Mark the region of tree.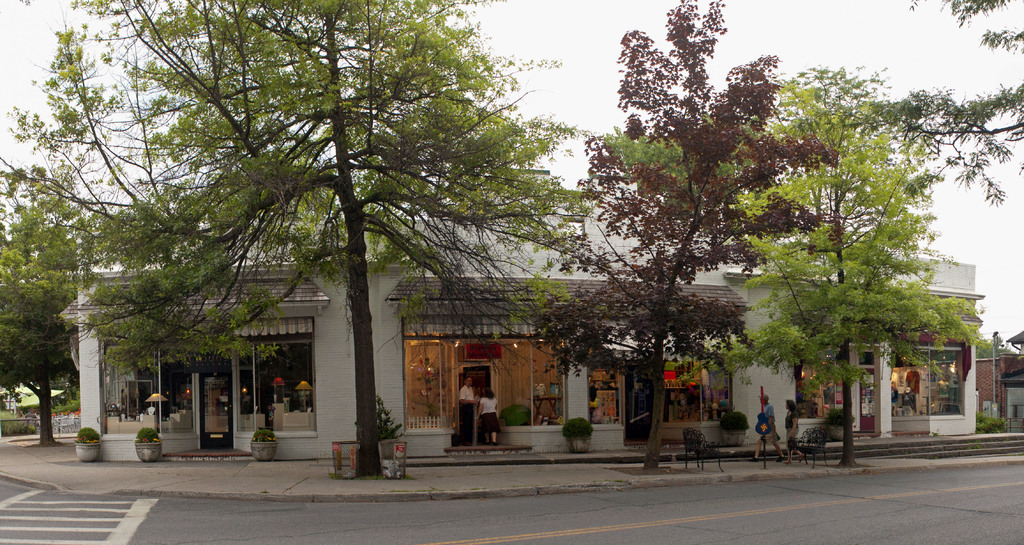
Region: [left=810, top=0, right=1023, bottom=198].
